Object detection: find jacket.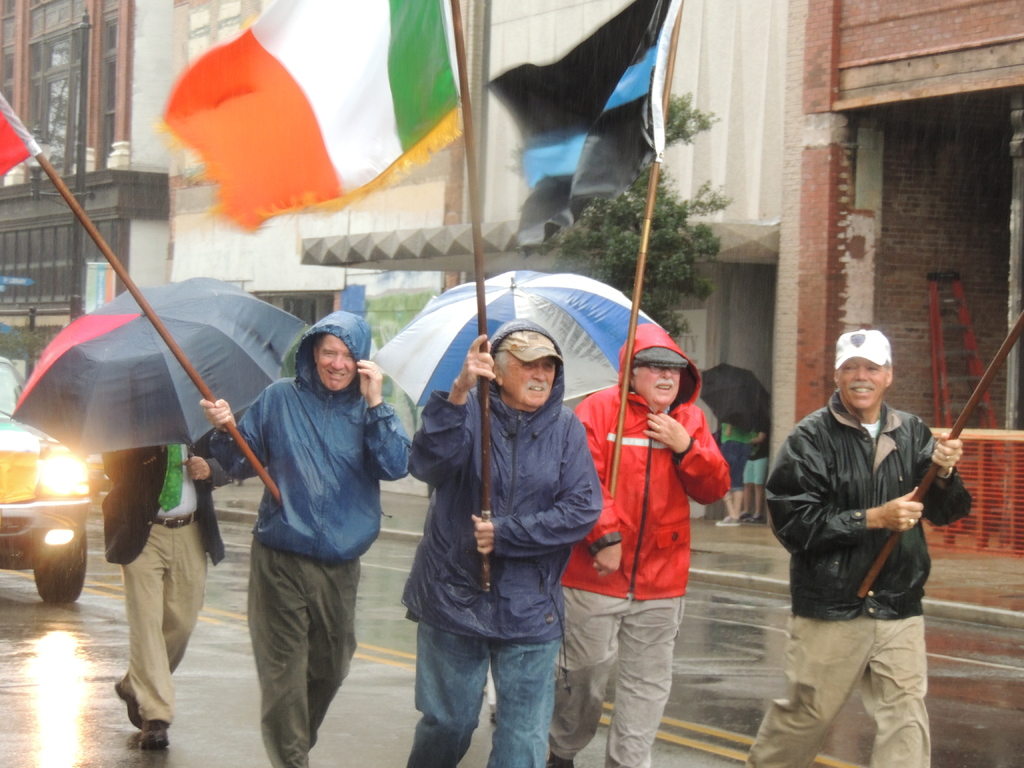
left=583, top=317, right=726, bottom=605.
